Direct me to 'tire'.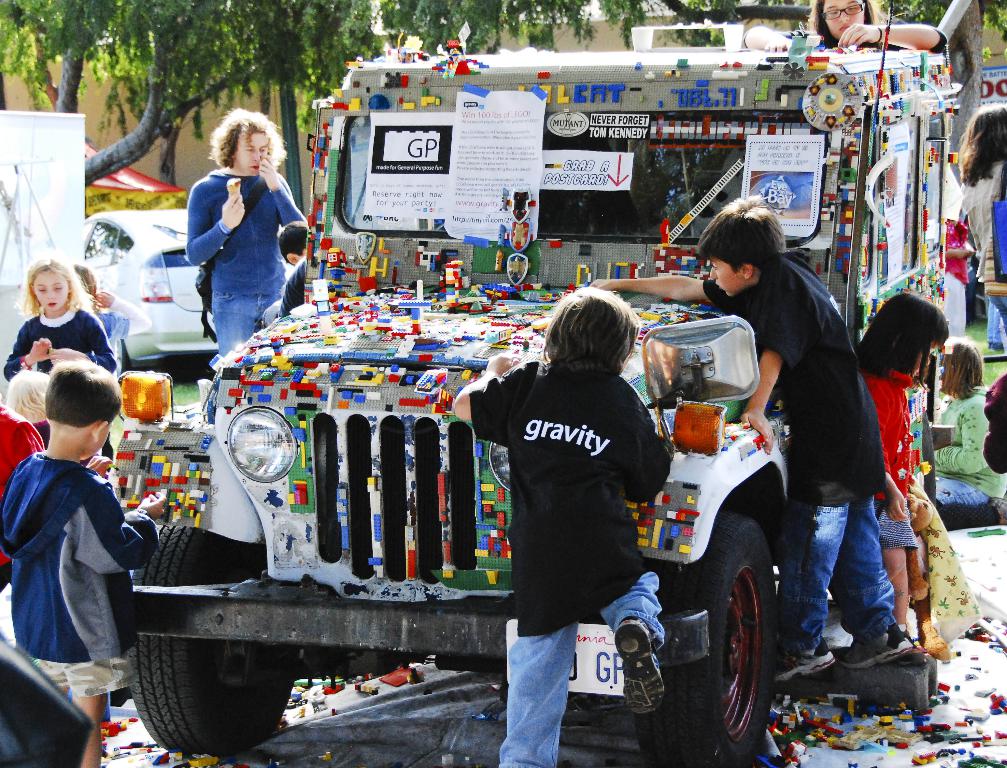
Direction: [122, 343, 163, 372].
